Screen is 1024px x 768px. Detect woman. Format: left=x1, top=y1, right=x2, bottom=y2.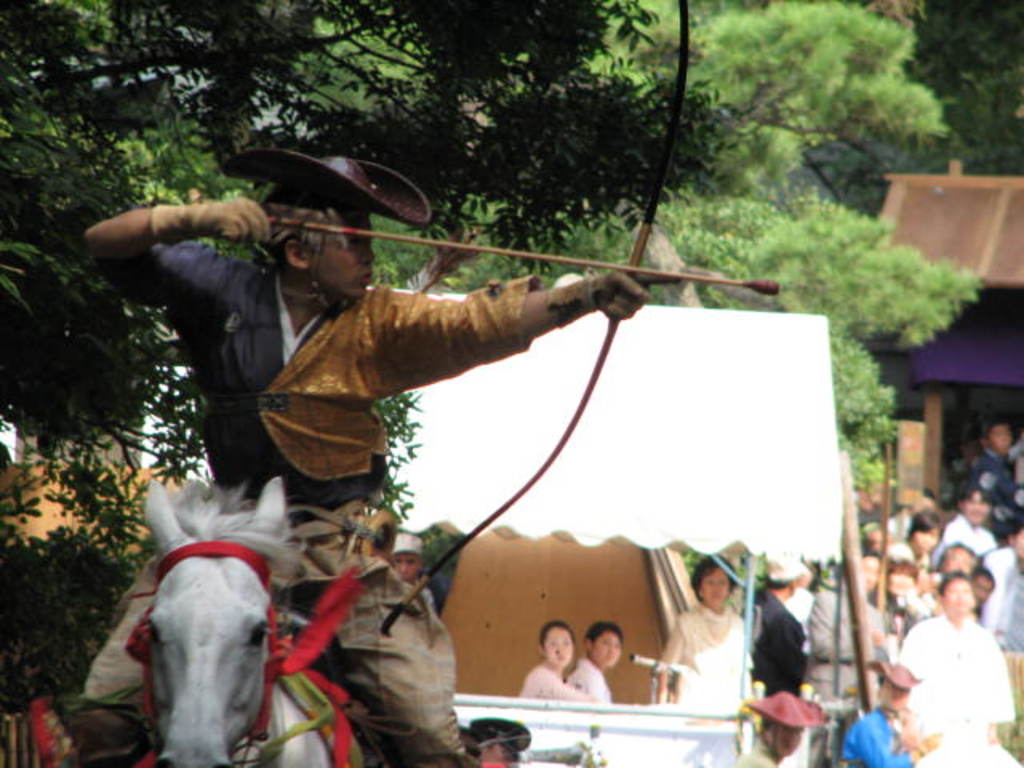
left=520, top=627, right=602, bottom=699.
